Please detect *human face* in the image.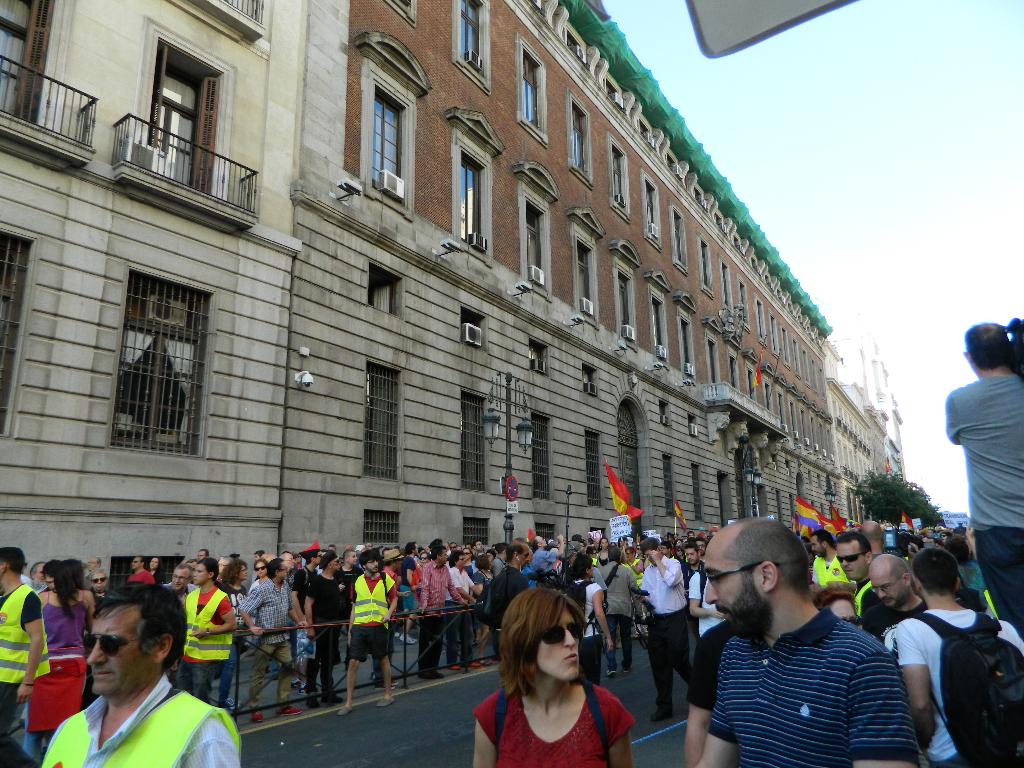
left=346, top=550, right=357, bottom=565.
